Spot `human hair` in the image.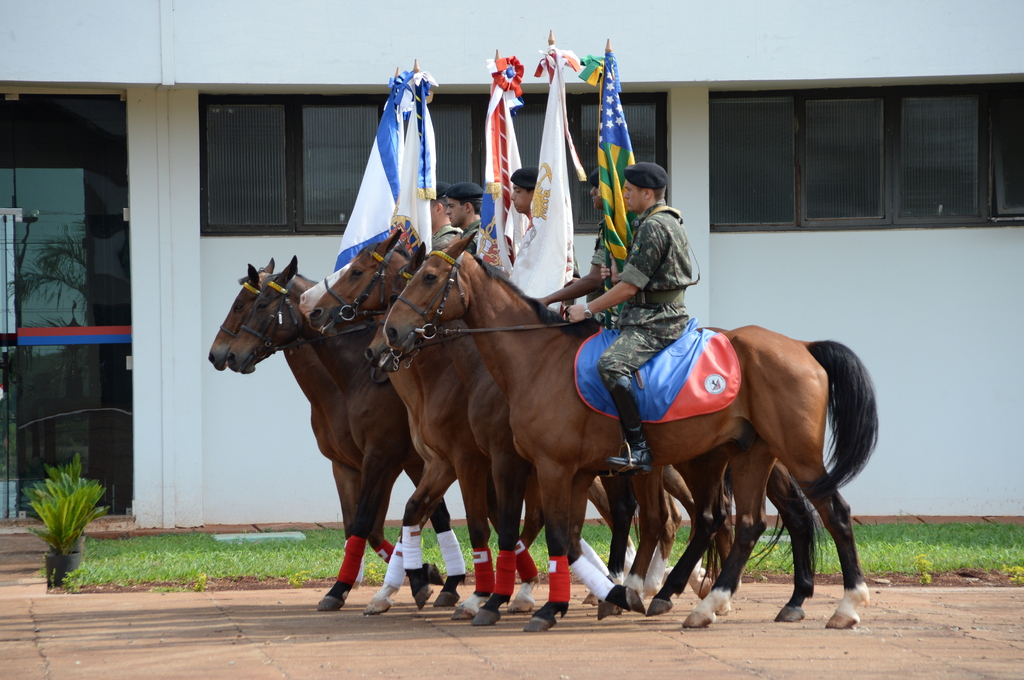
`human hair` found at [458, 198, 483, 215].
